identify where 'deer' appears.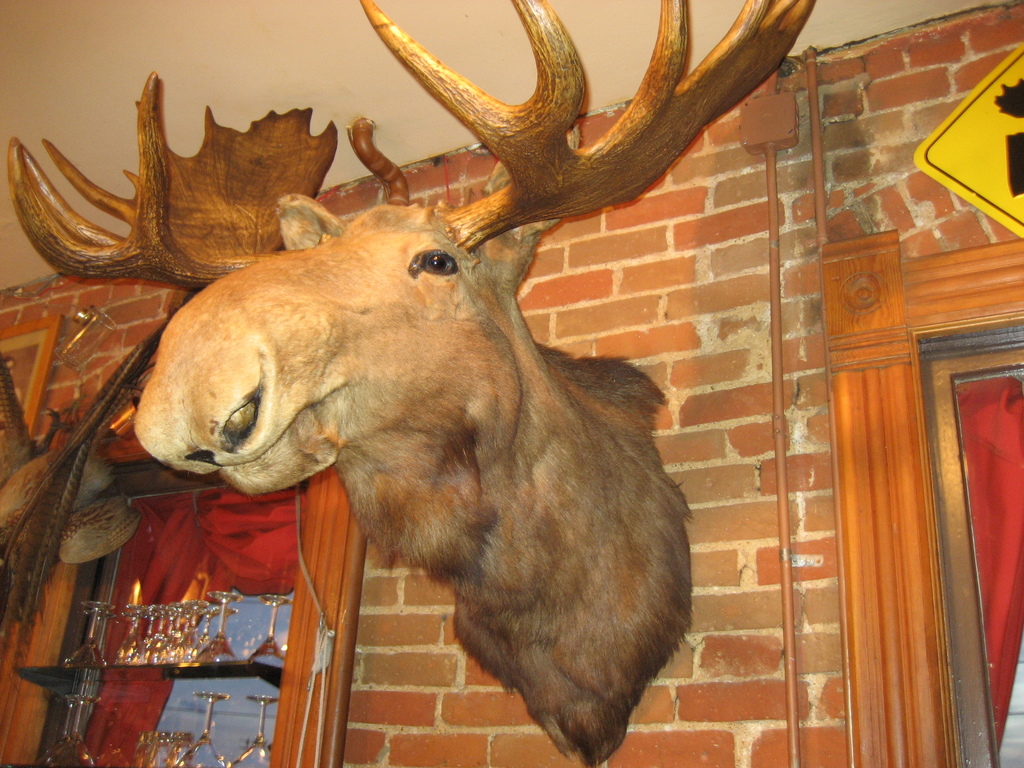
Appears at {"x1": 10, "y1": 0, "x2": 817, "y2": 764}.
